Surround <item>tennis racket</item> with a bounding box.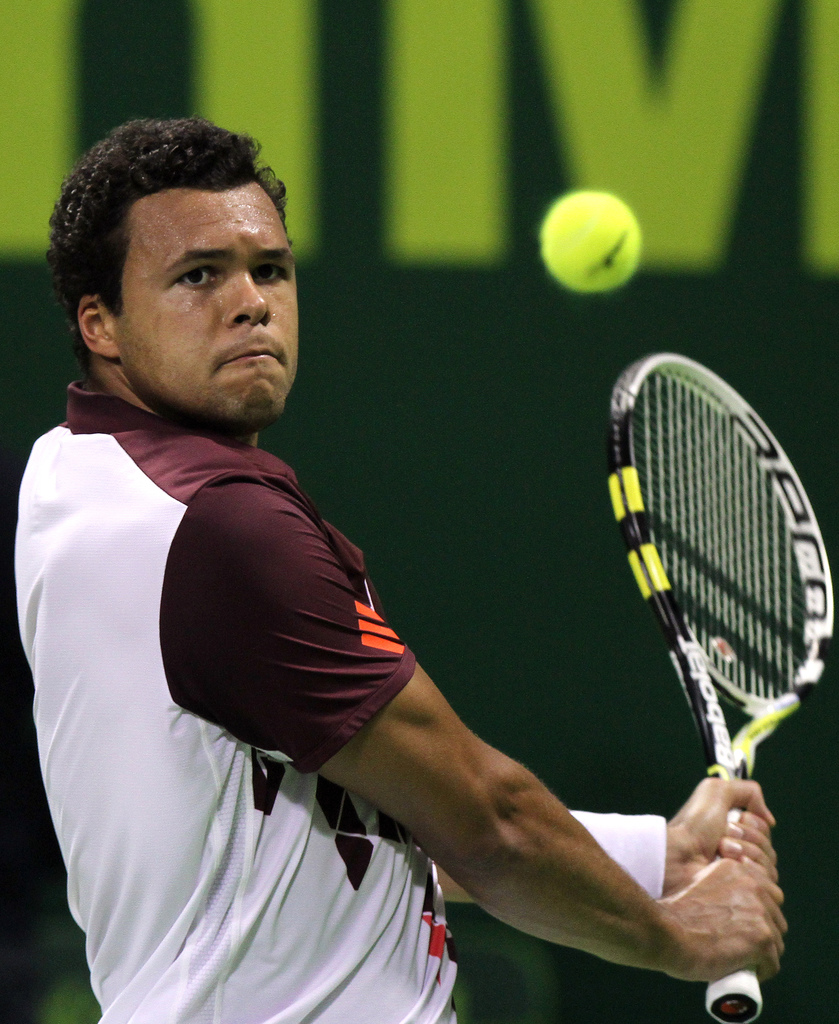
pyautogui.locateOnScreen(598, 352, 835, 1023).
